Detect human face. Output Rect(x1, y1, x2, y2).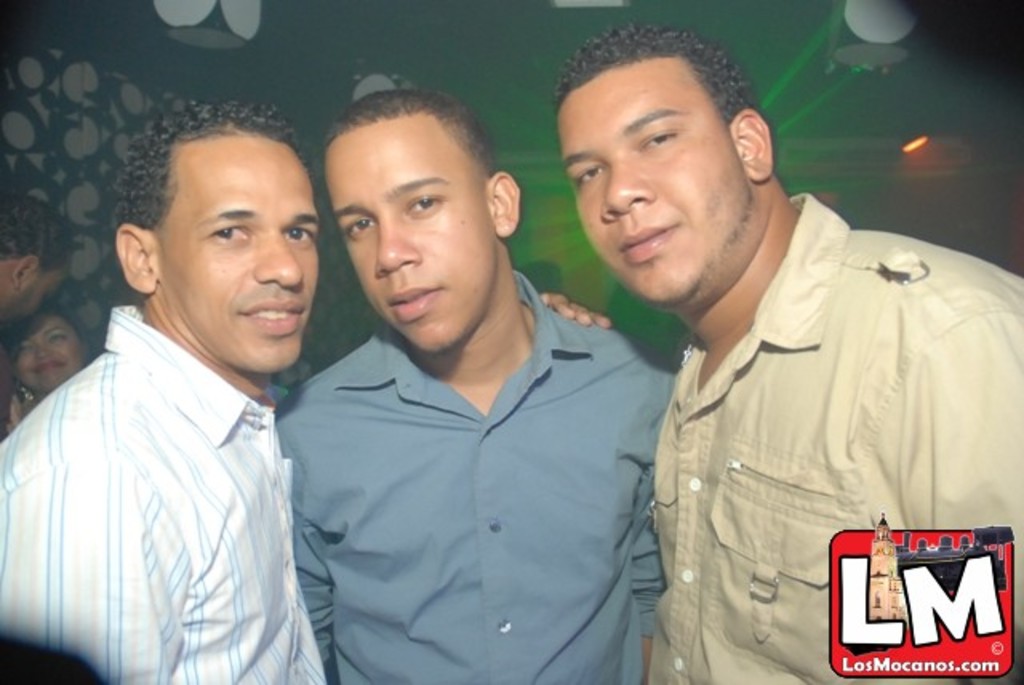
Rect(14, 317, 90, 394).
